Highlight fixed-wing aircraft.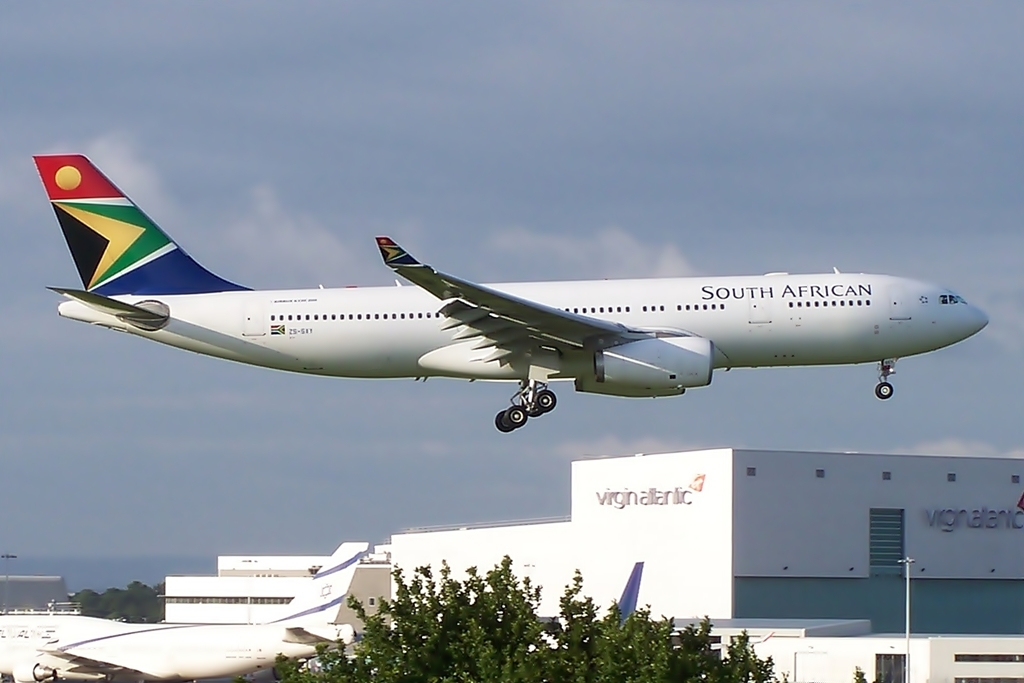
Highlighted region: box=[42, 141, 998, 430].
